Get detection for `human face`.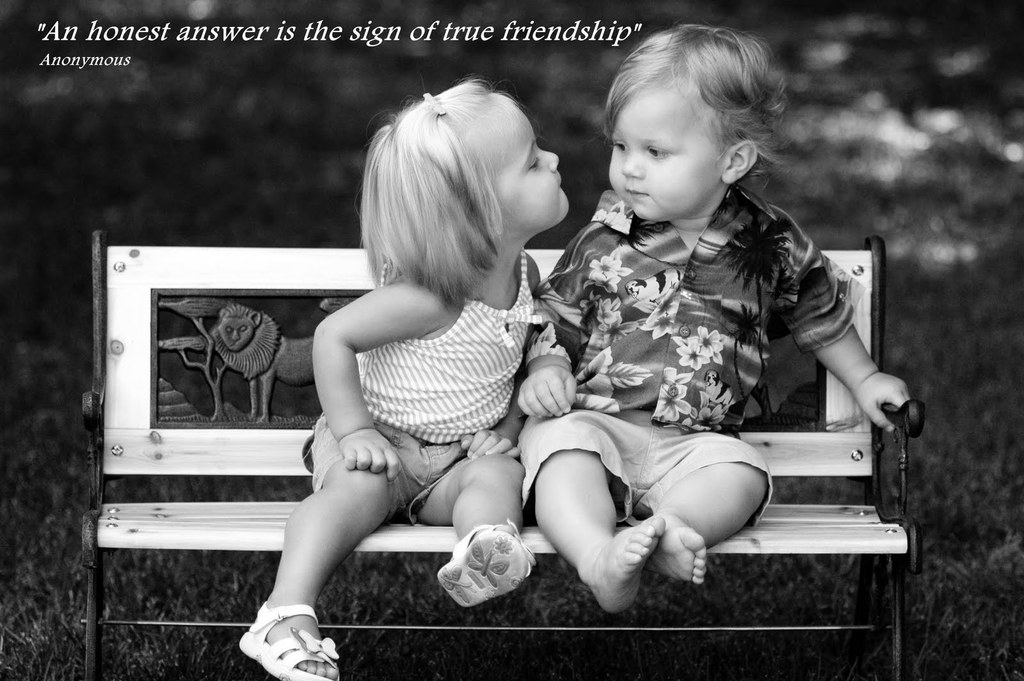
Detection: <bbox>499, 109, 568, 225</bbox>.
